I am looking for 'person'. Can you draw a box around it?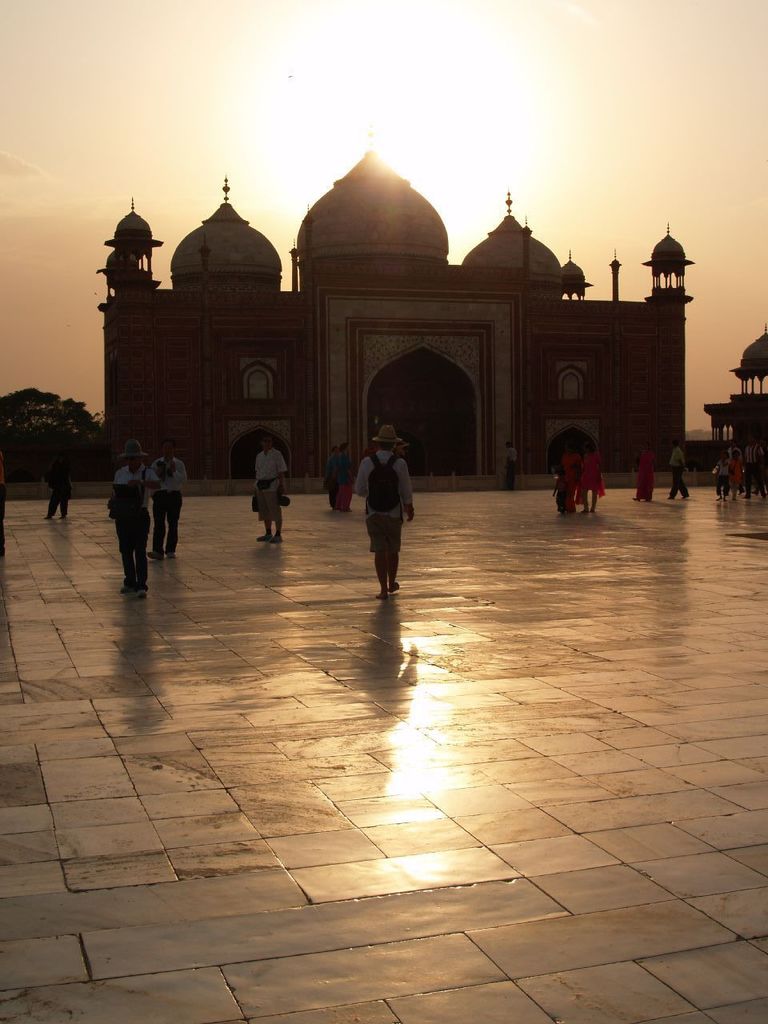
Sure, the bounding box is <box>558,438,578,513</box>.
